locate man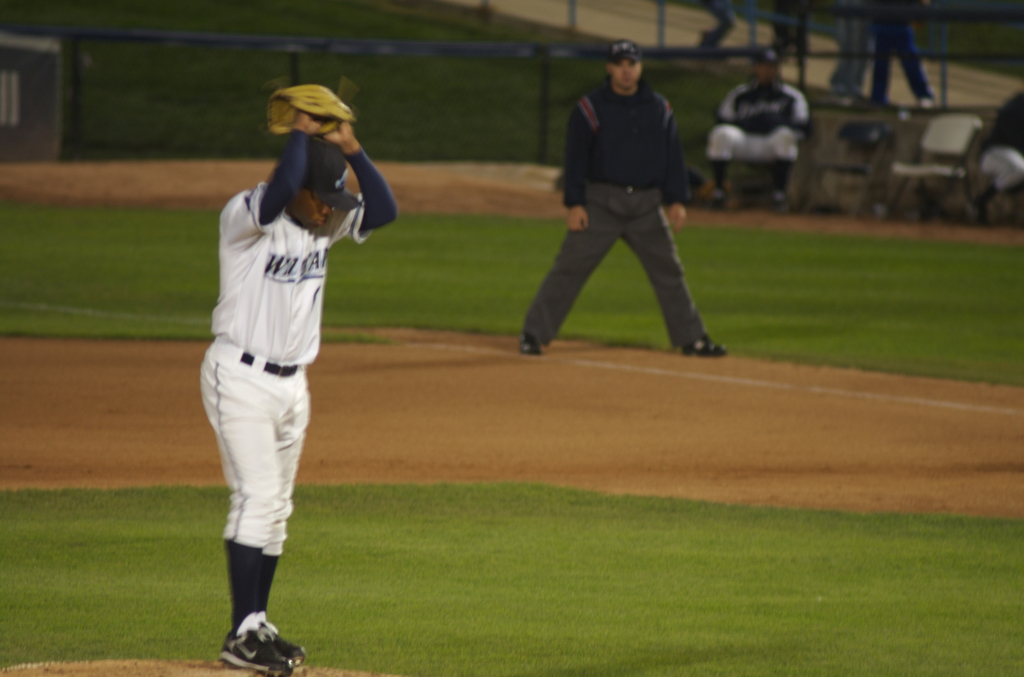
[199, 83, 399, 676]
